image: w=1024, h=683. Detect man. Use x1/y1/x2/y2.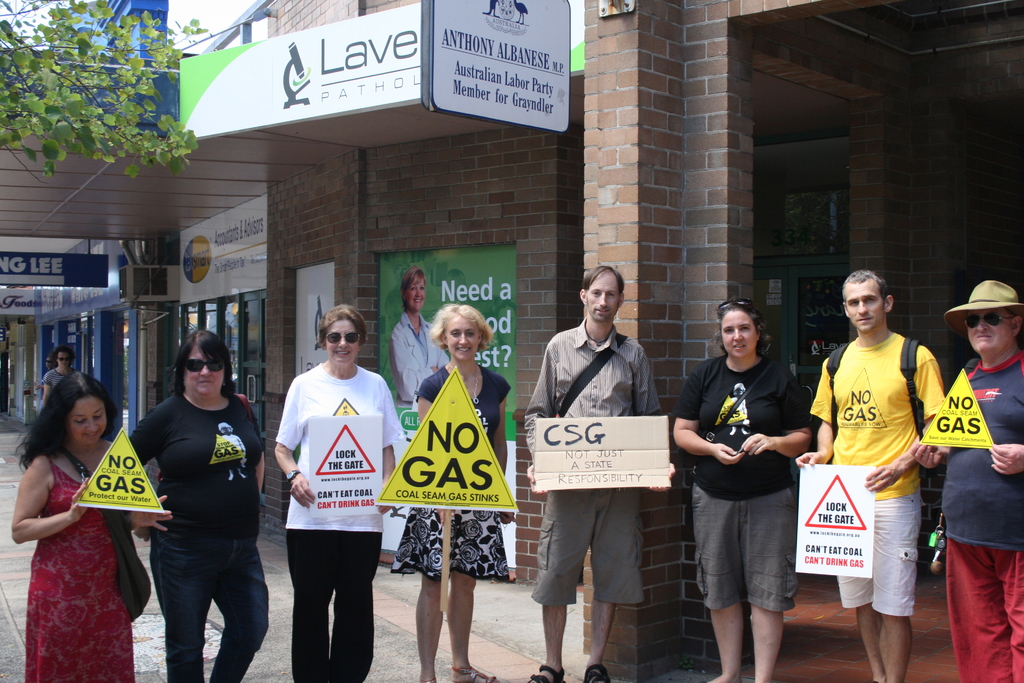
520/267/660/682.
